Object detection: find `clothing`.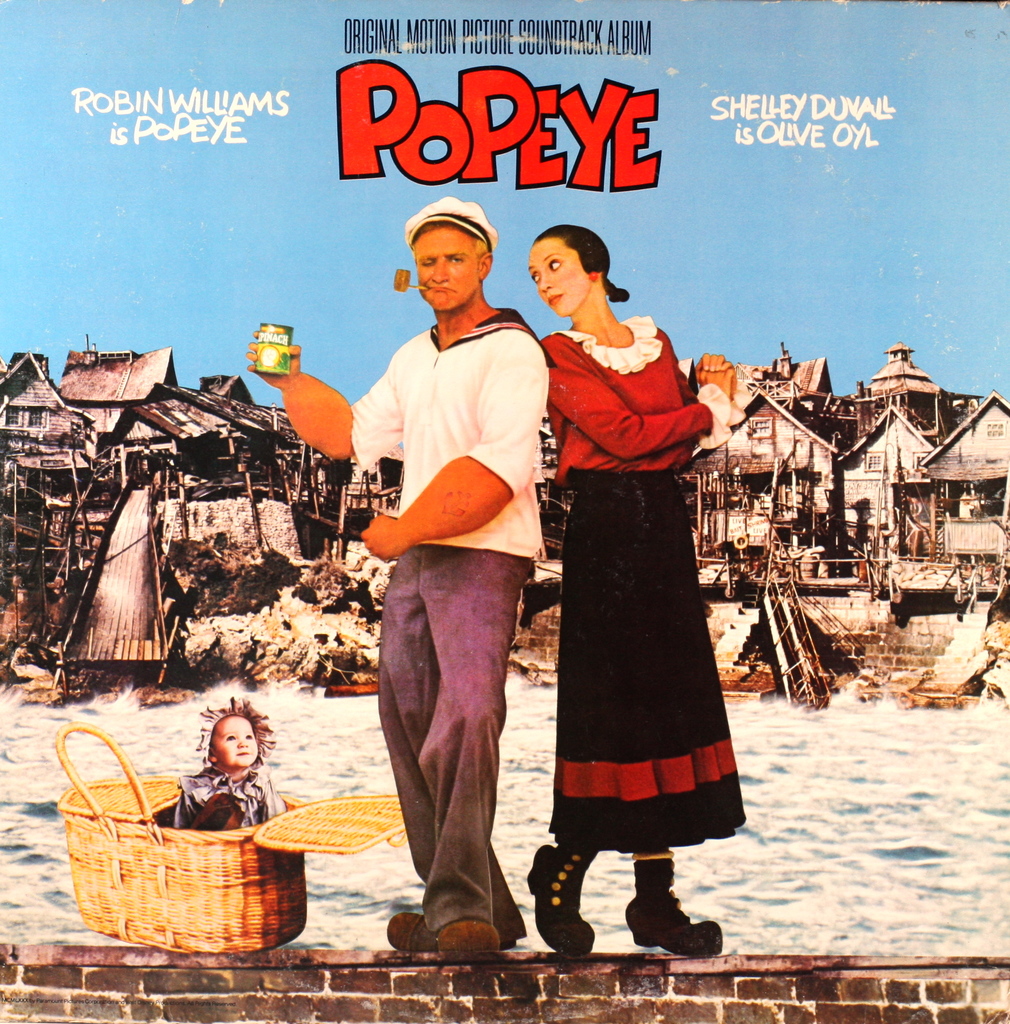
(173,765,286,830).
